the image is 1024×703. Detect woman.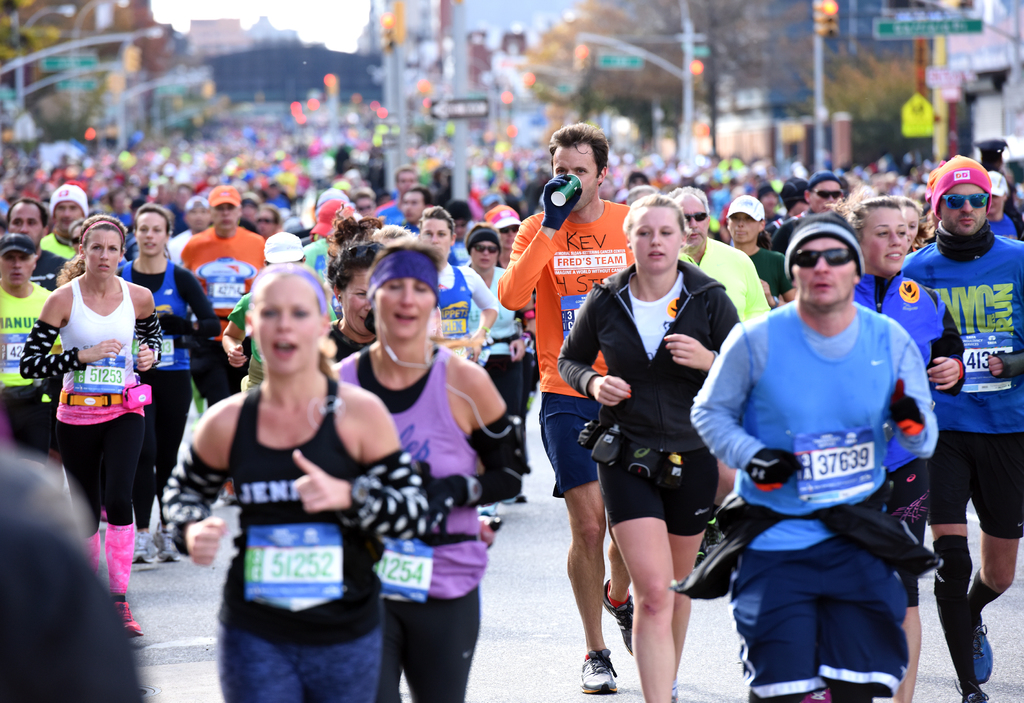
Detection: crop(109, 203, 227, 567).
